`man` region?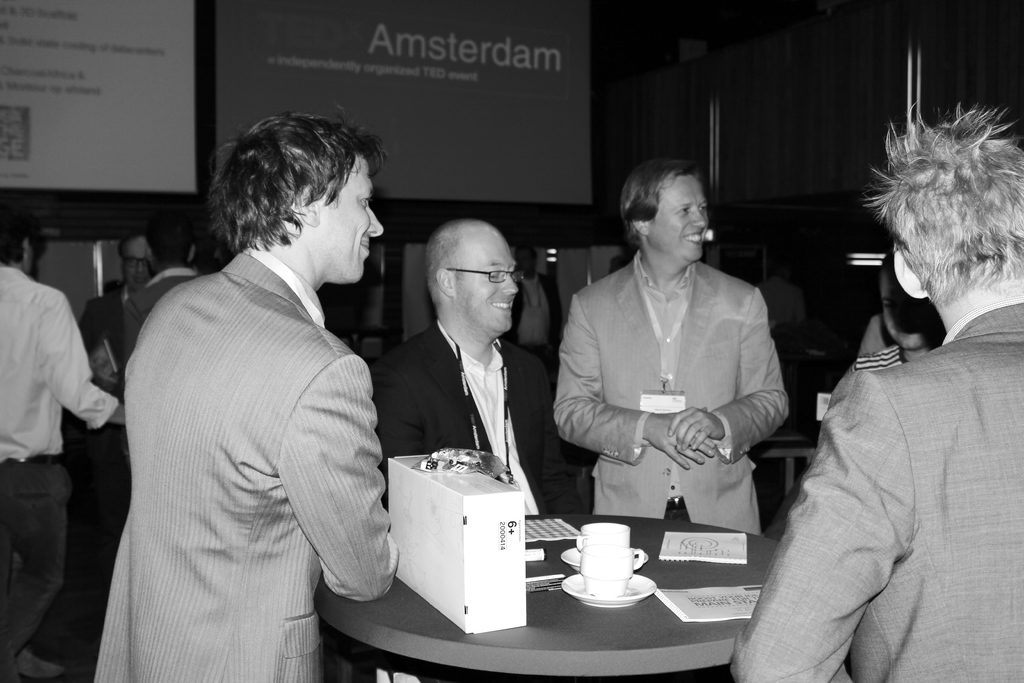
(114, 208, 204, 336)
